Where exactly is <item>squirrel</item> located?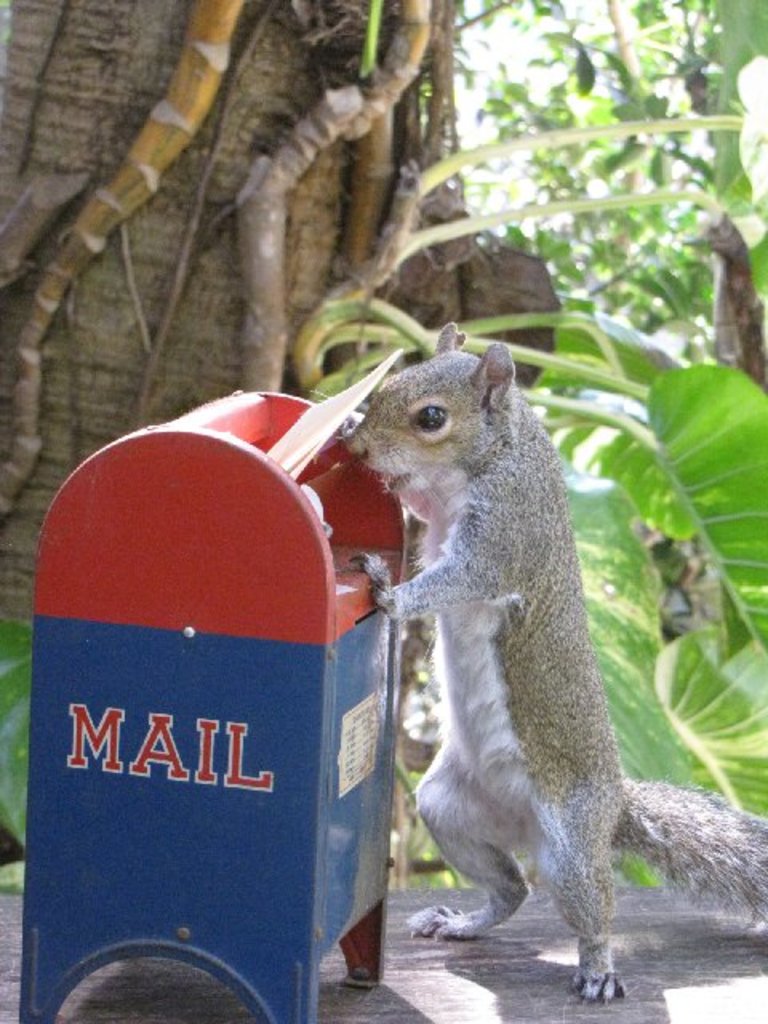
Its bounding box is x1=307, y1=323, x2=766, y2=1003.
